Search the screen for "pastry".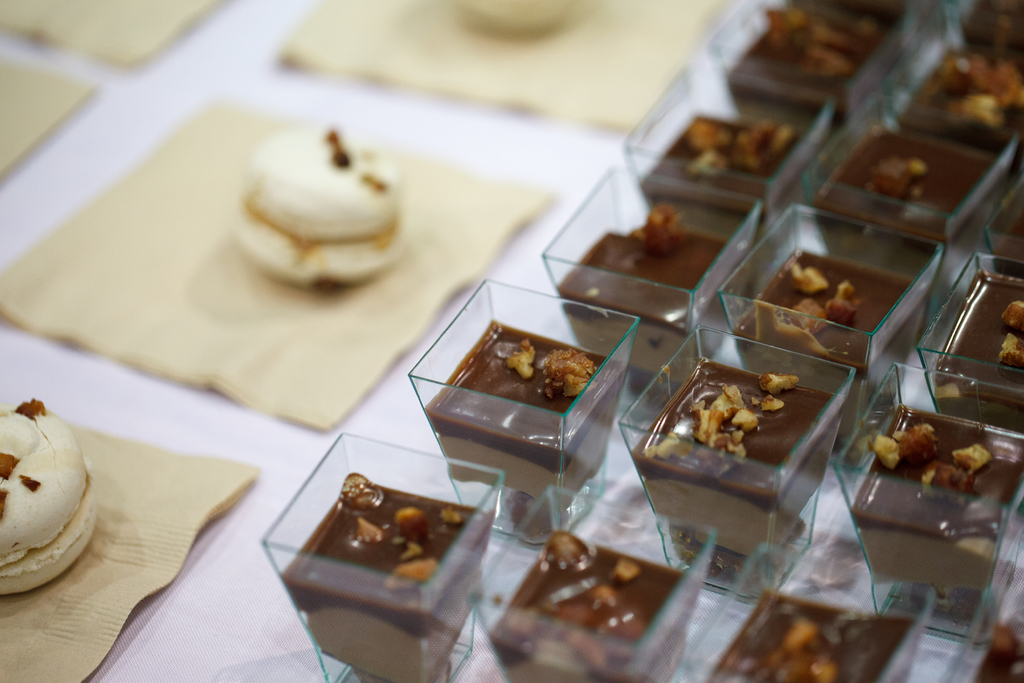
Found at rect(801, 109, 1020, 255).
